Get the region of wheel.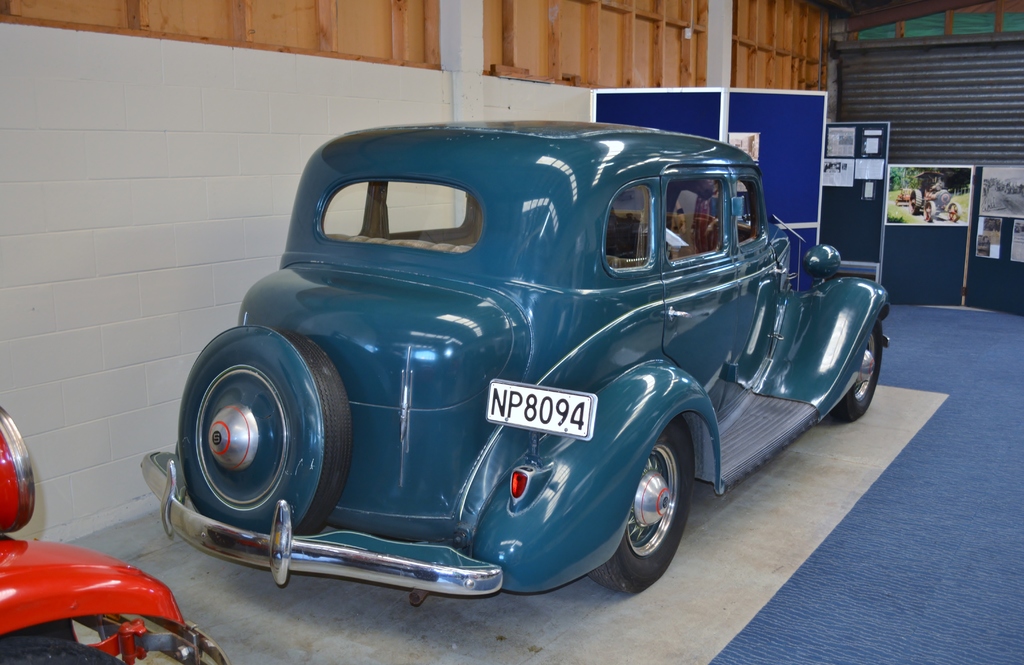
select_region(0, 631, 125, 664).
